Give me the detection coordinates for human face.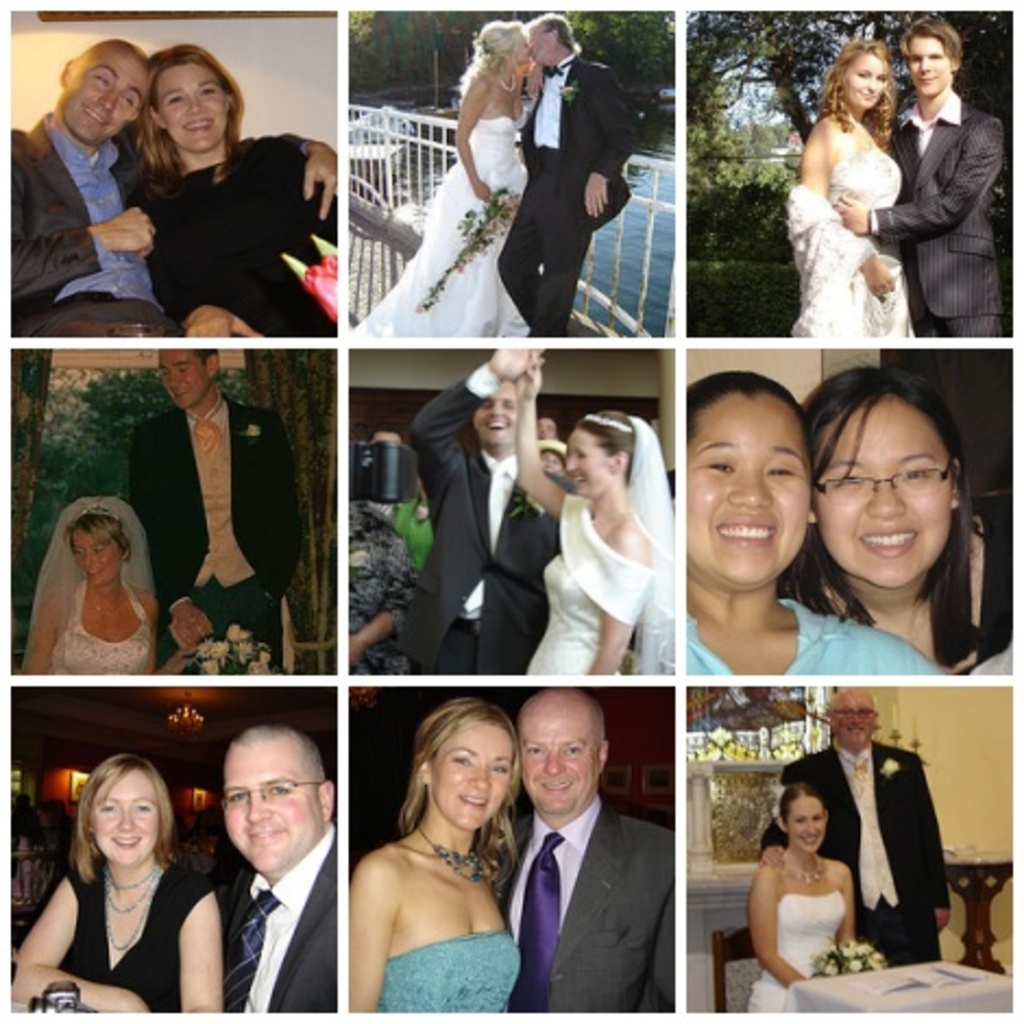
bbox=(519, 715, 599, 815).
